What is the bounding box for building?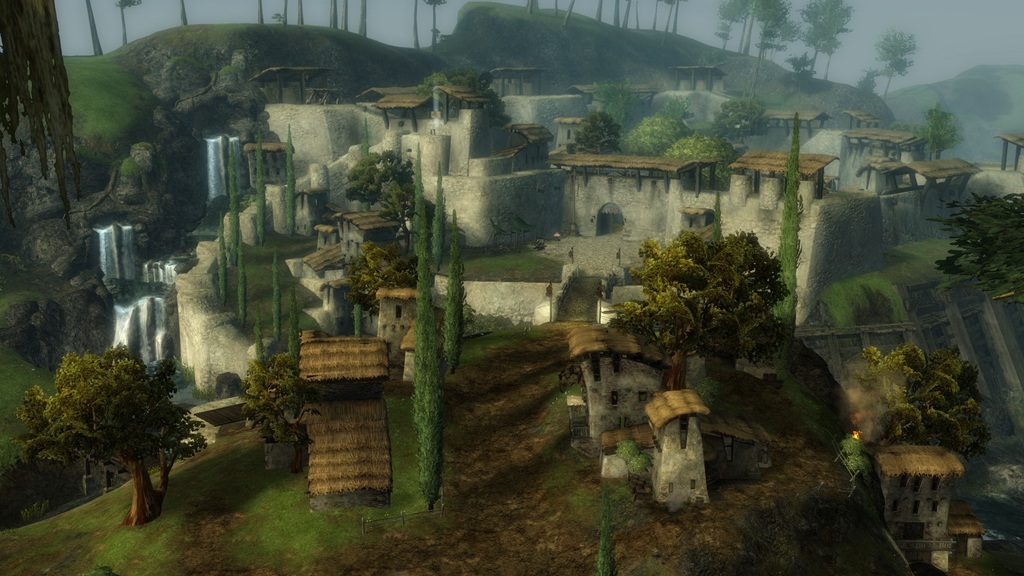
box=[879, 439, 982, 574].
